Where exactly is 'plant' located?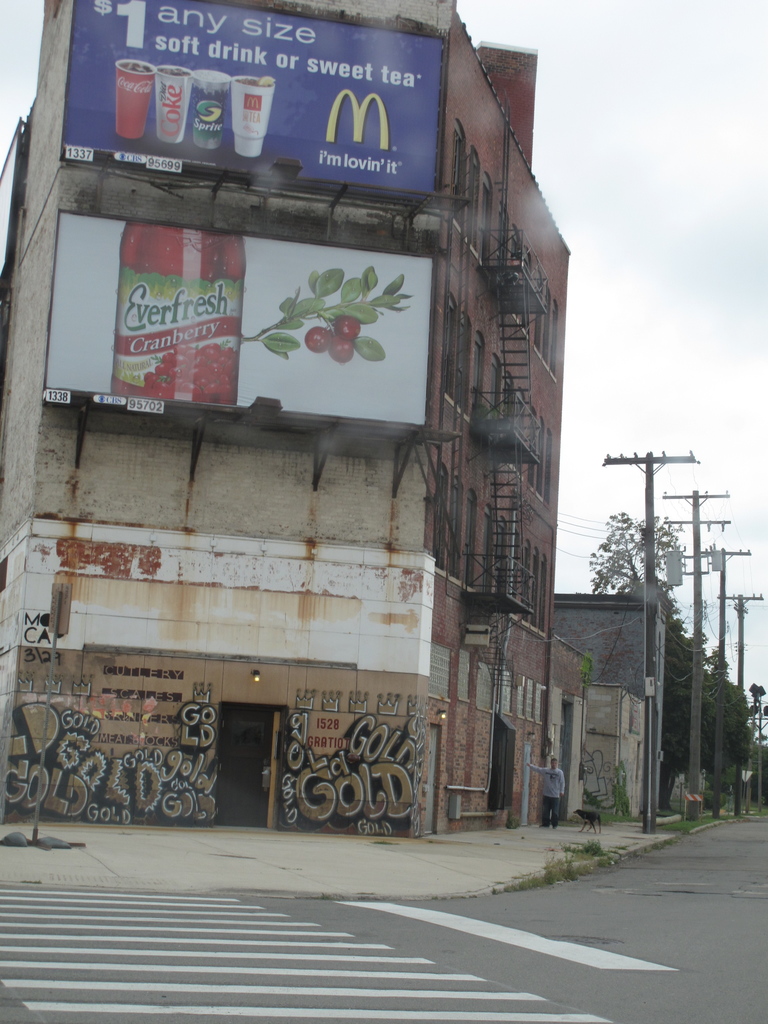
Its bounding box is detection(565, 835, 616, 868).
